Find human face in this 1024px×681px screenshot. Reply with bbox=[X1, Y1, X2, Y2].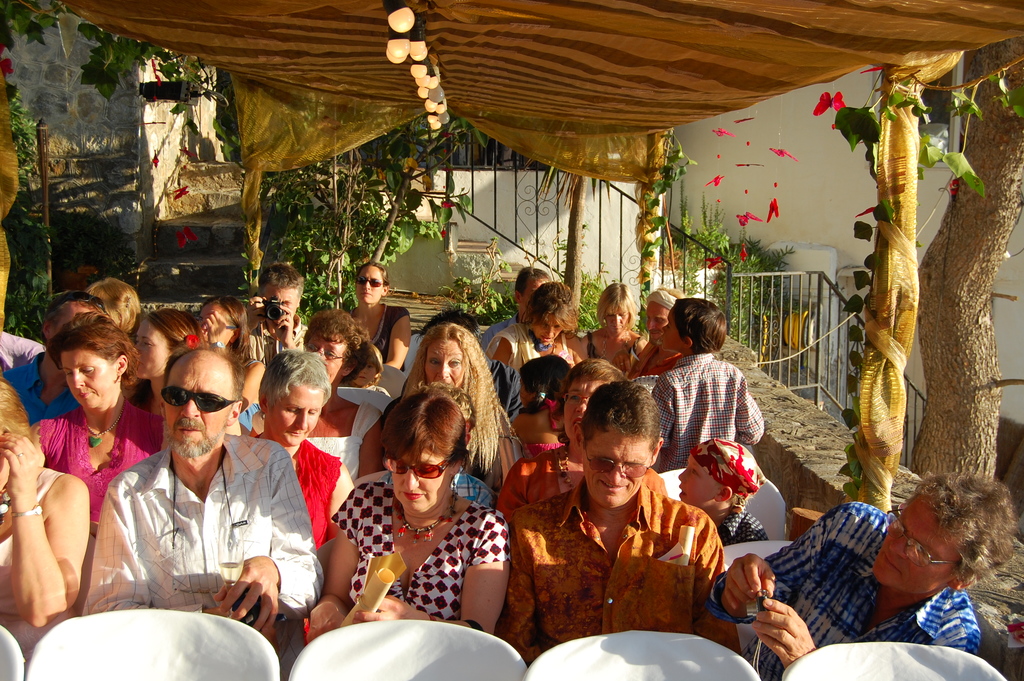
bbox=[300, 327, 349, 382].
